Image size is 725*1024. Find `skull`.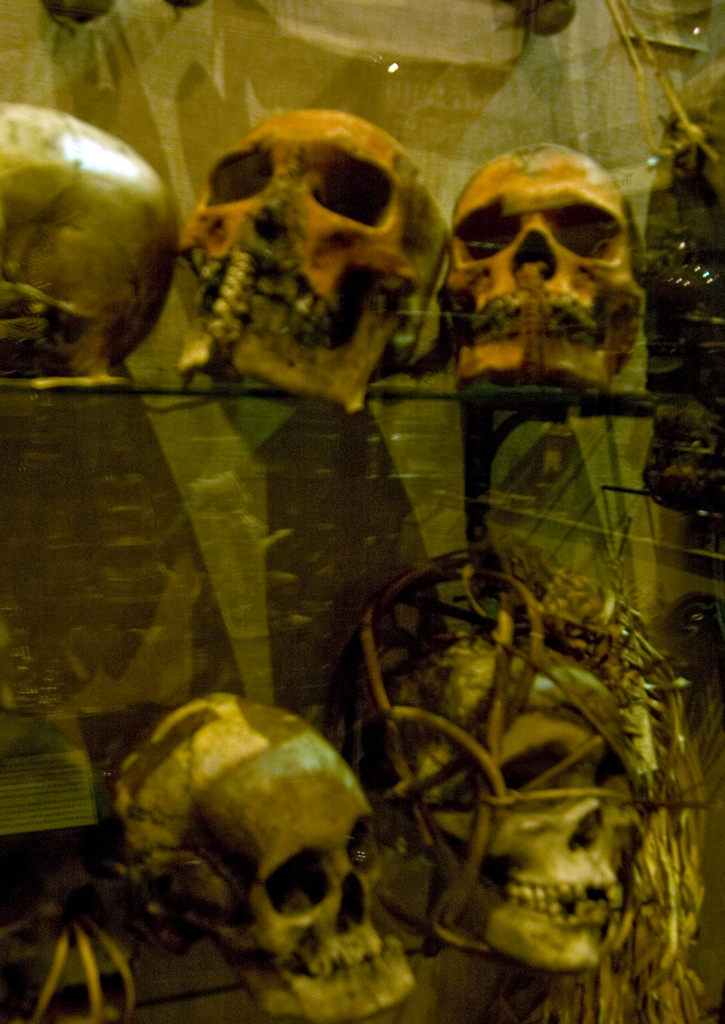
{"x1": 445, "y1": 137, "x2": 649, "y2": 390}.
